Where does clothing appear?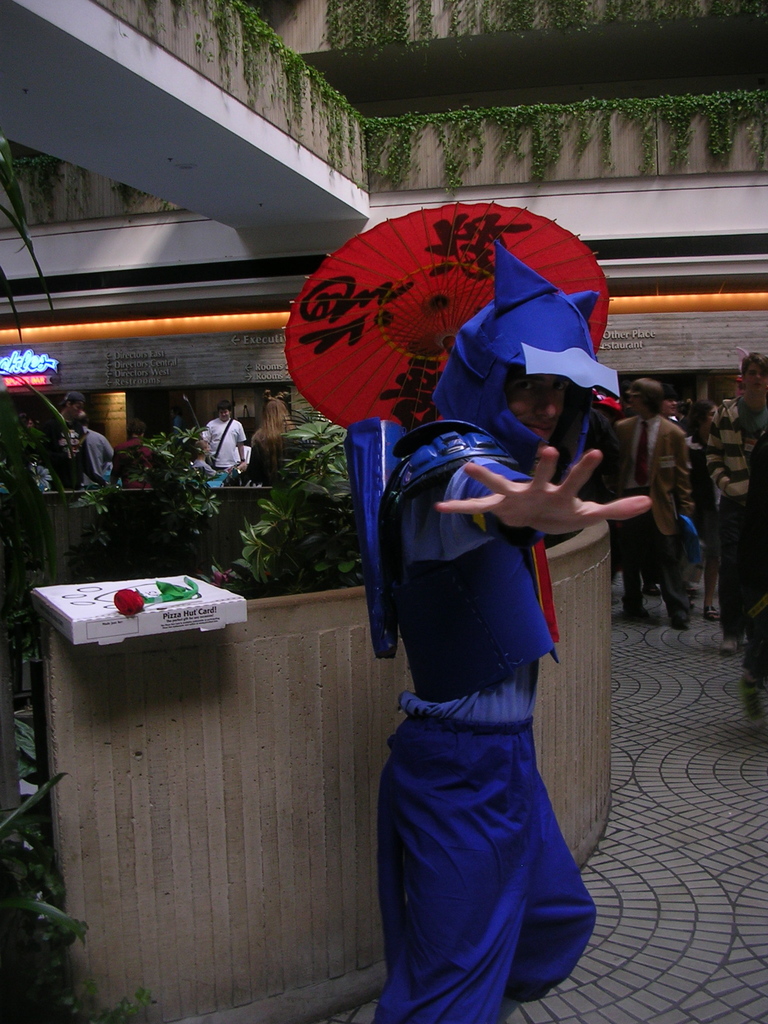
Appears at select_region(38, 420, 90, 488).
